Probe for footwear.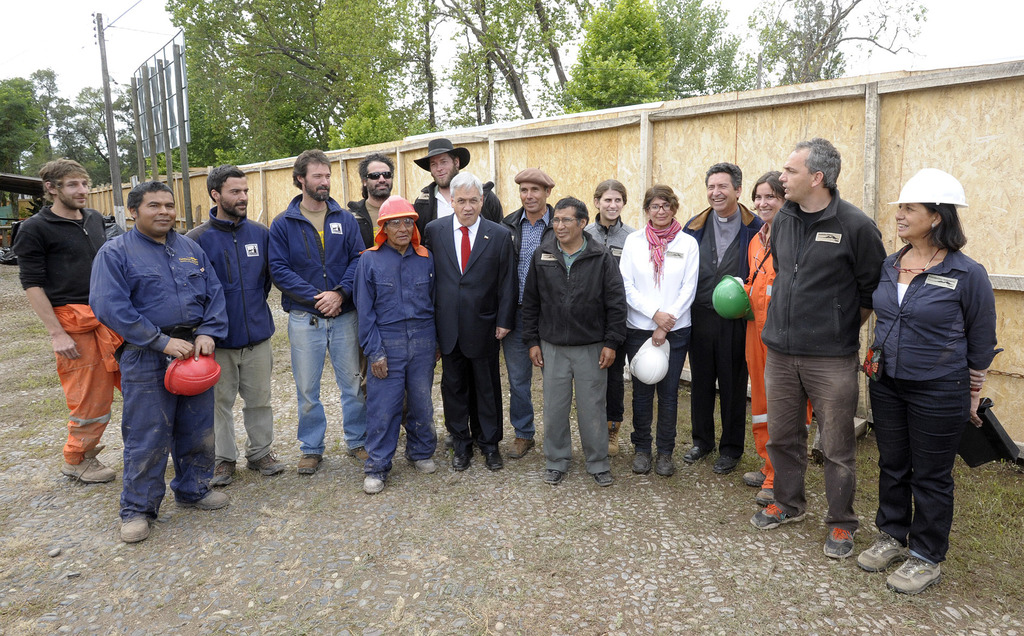
Probe result: box=[655, 454, 676, 480].
